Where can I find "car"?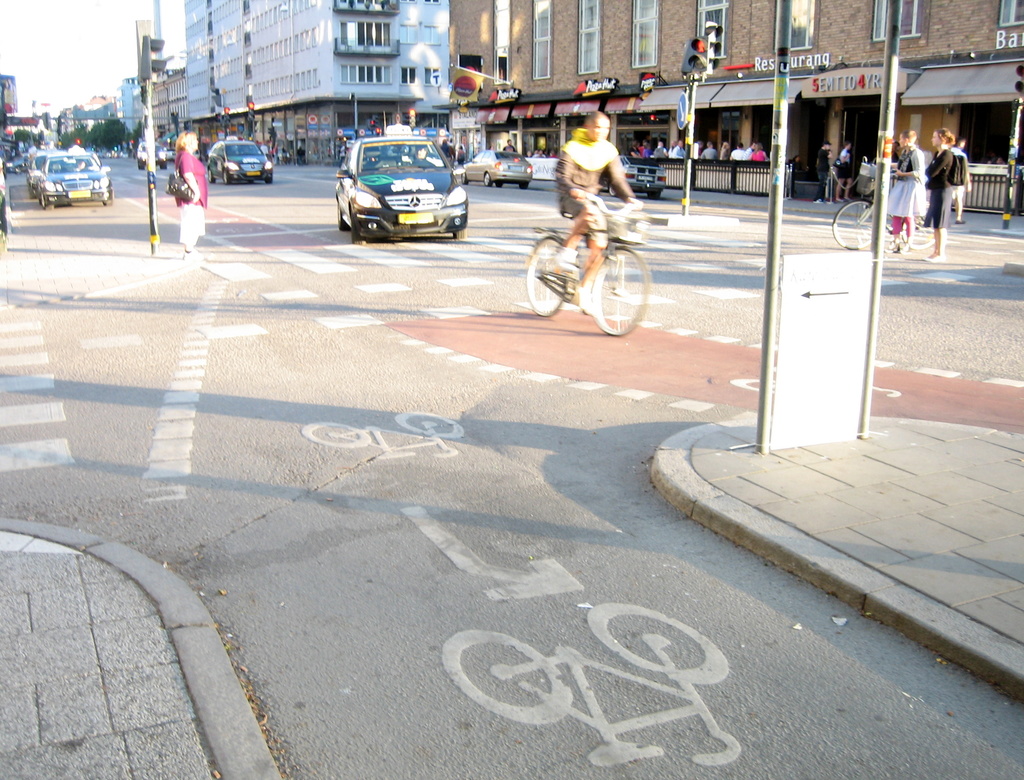
You can find it at pyautogui.locateOnScreen(330, 128, 479, 240).
